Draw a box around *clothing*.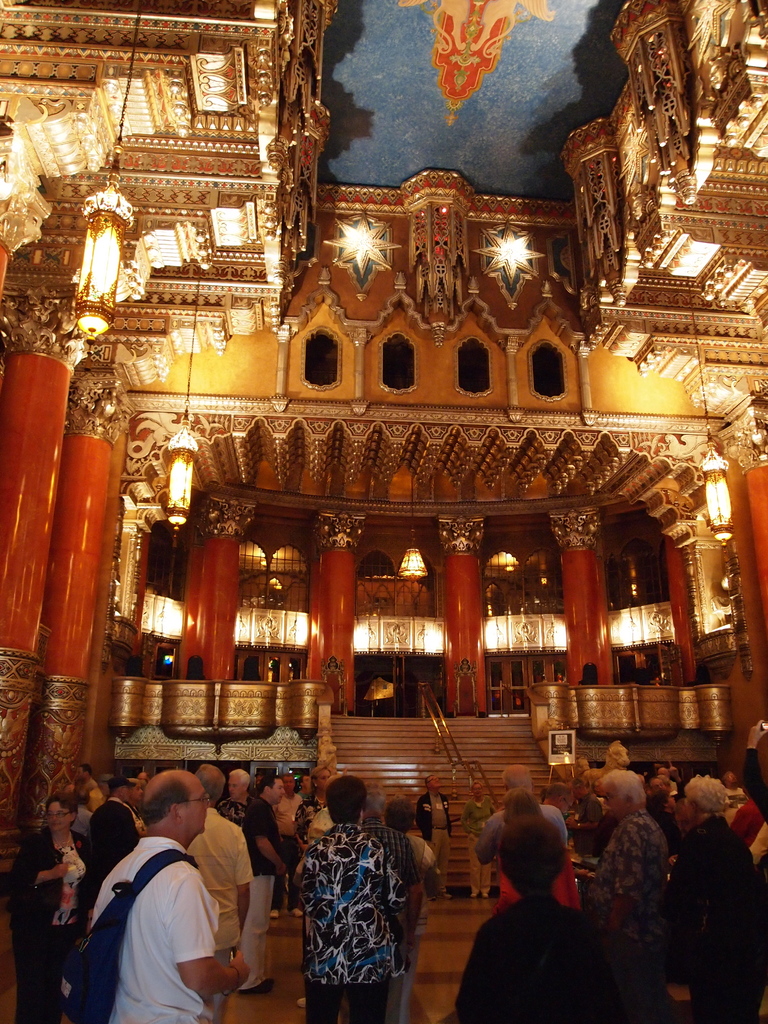
457:796:493:896.
